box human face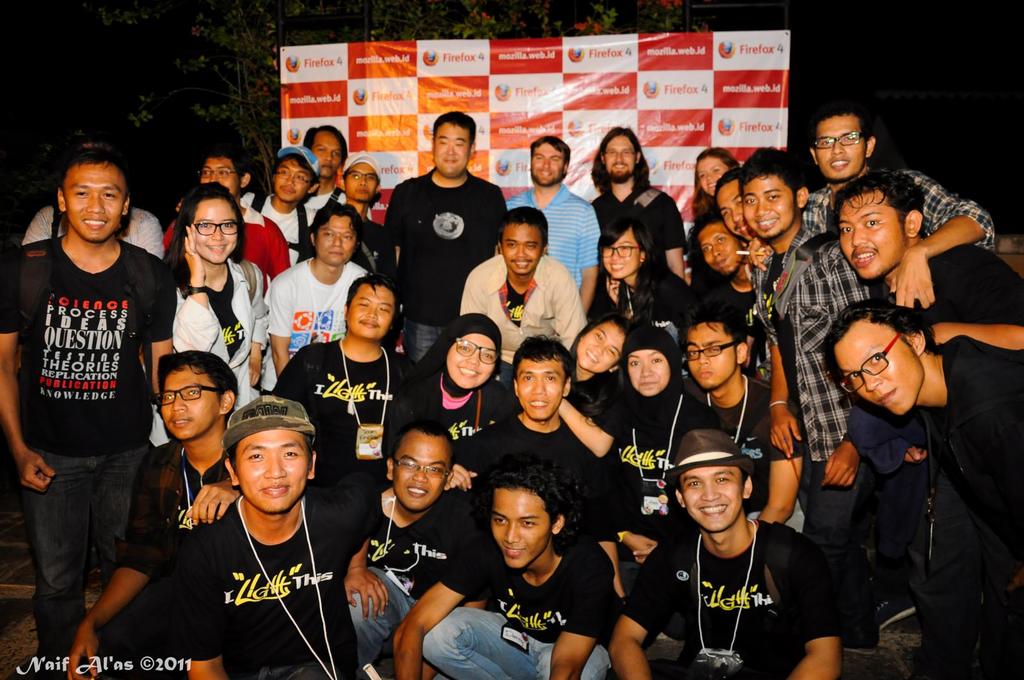
select_region(492, 491, 548, 569)
